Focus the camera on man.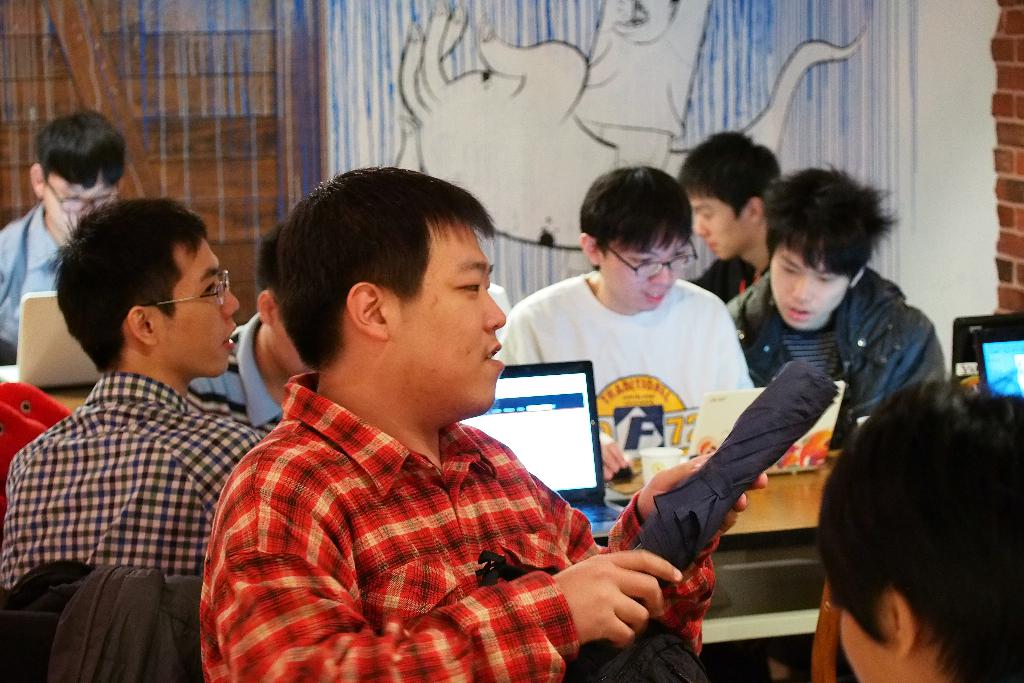
Focus region: x1=0, y1=186, x2=273, y2=604.
